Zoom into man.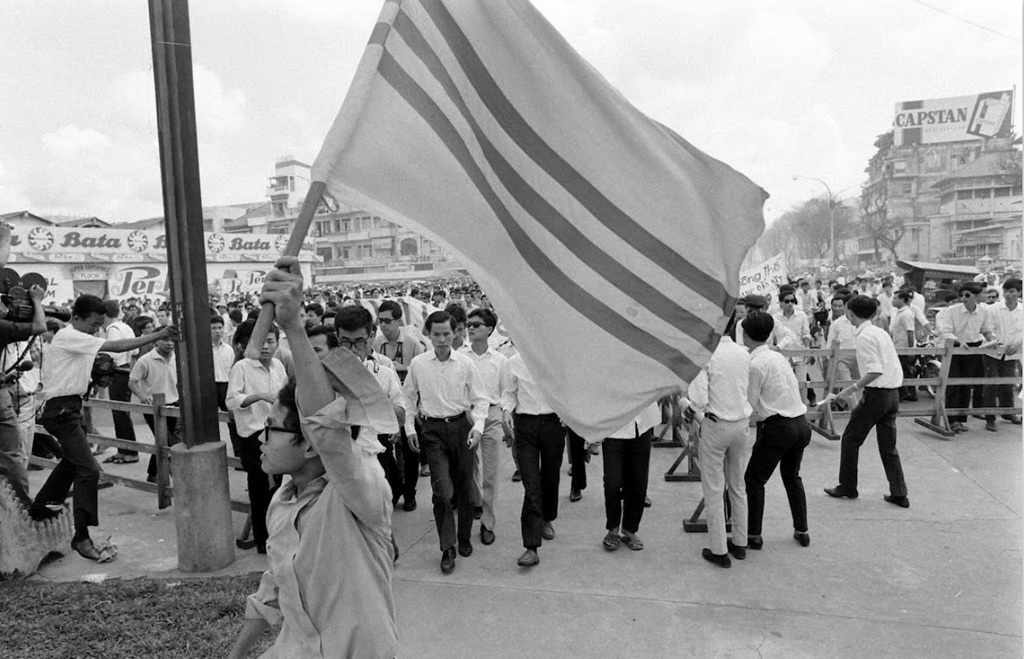
Zoom target: (x1=227, y1=251, x2=404, y2=658).
